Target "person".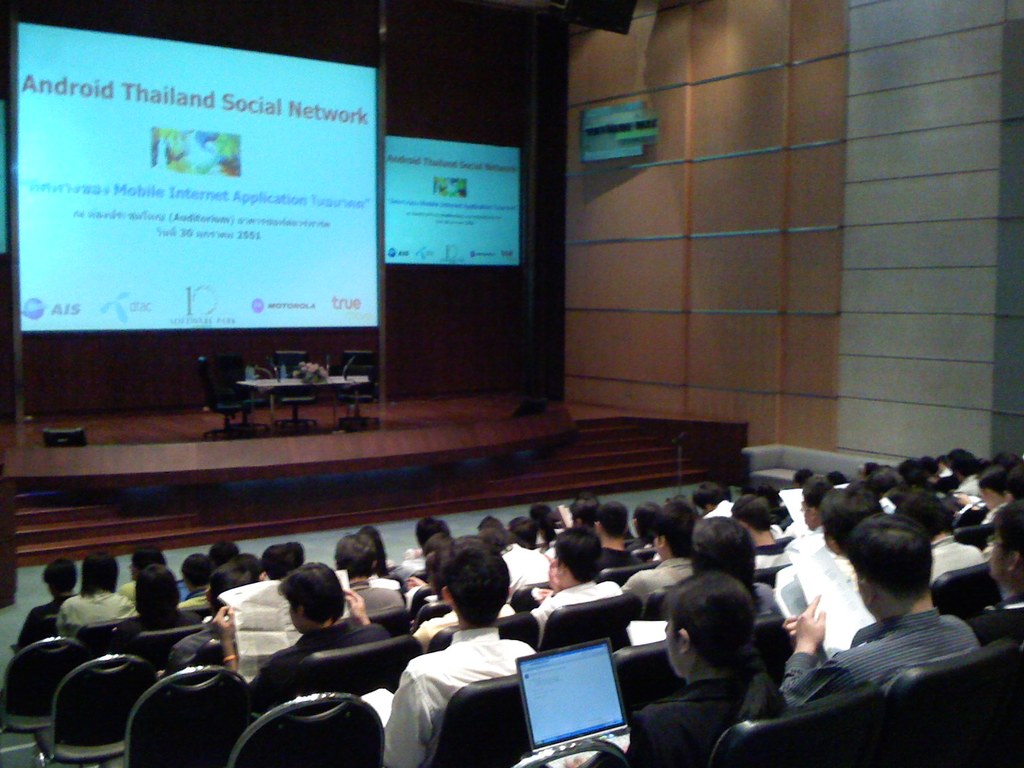
Target region: <region>627, 502, 697, 621</region>.
